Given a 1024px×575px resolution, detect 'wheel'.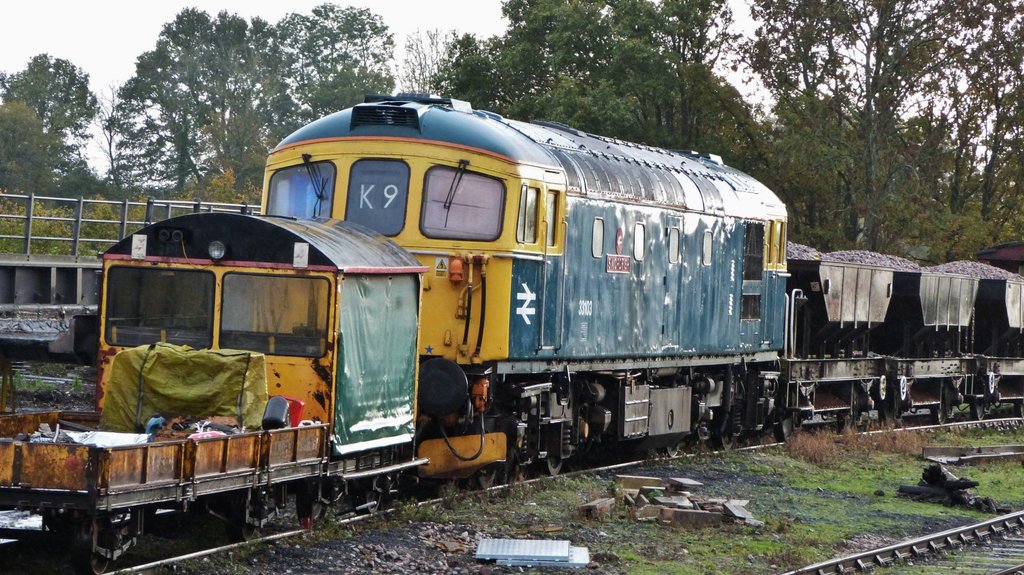
box(360, 482, 383, 514).
